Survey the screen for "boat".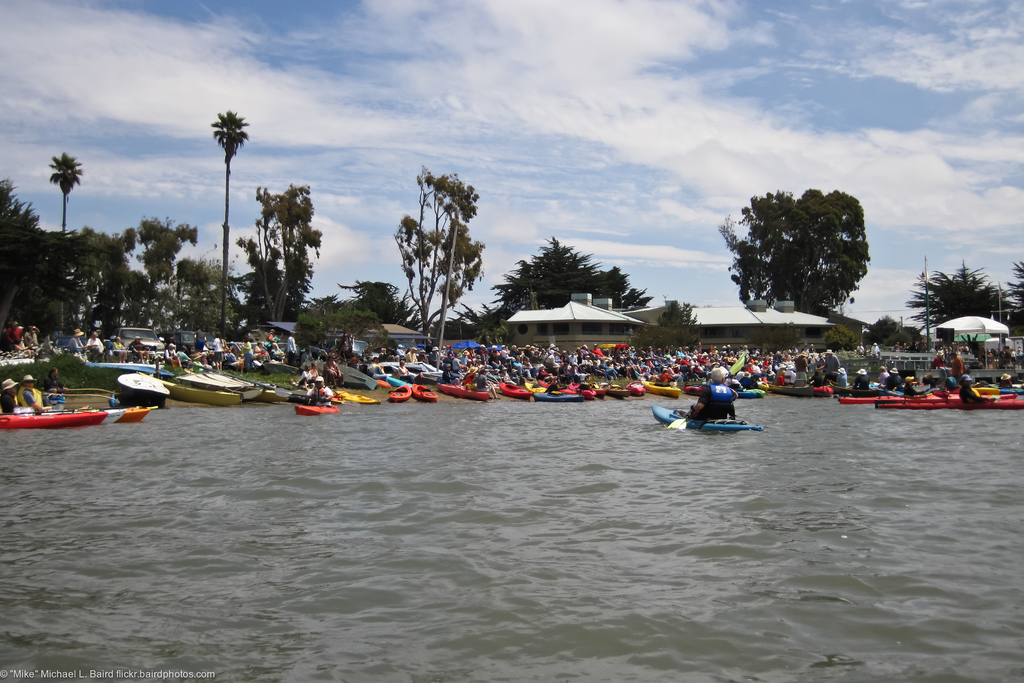
Survey found: (left=440, top=382, right=489, bottom=399).
